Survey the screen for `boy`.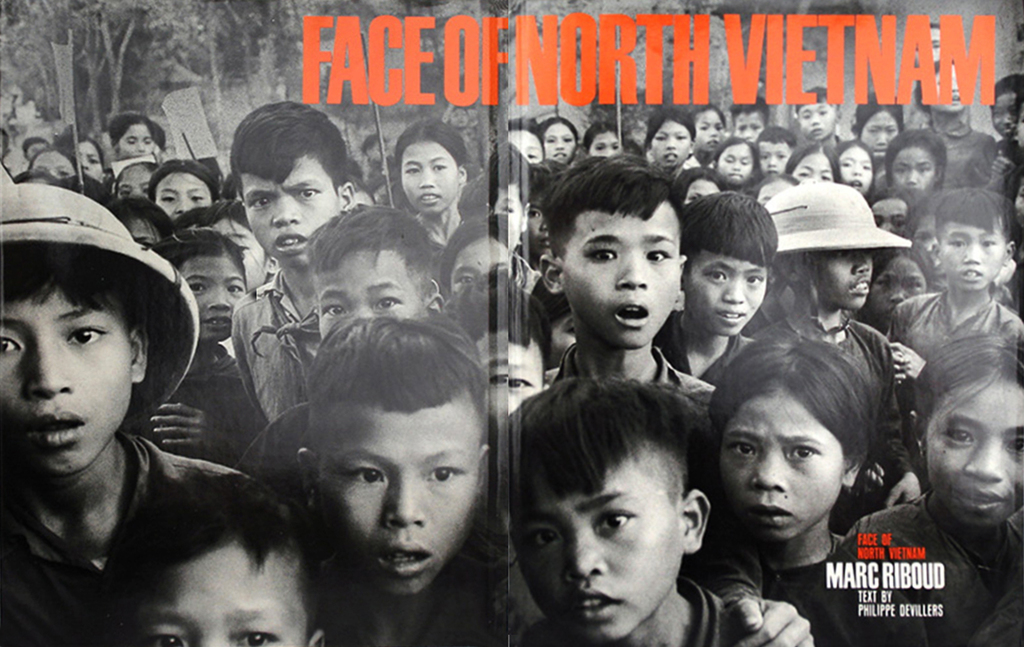
Survey found: BBox(520, 156, 571, 268).
